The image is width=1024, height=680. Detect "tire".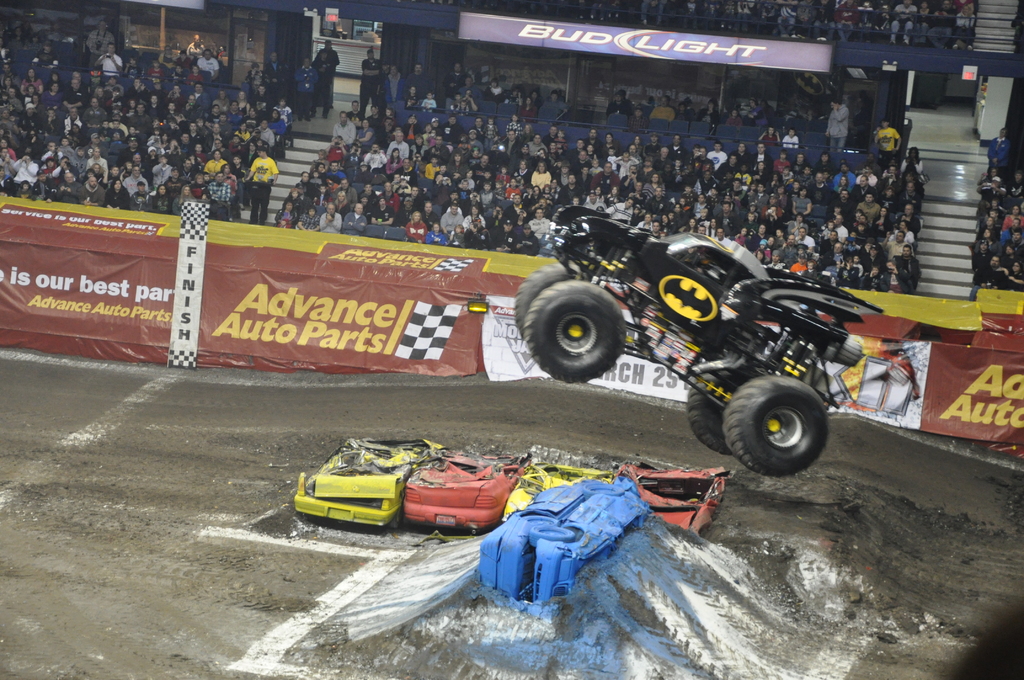
Detection: locate(510, 263, 570, 334).
